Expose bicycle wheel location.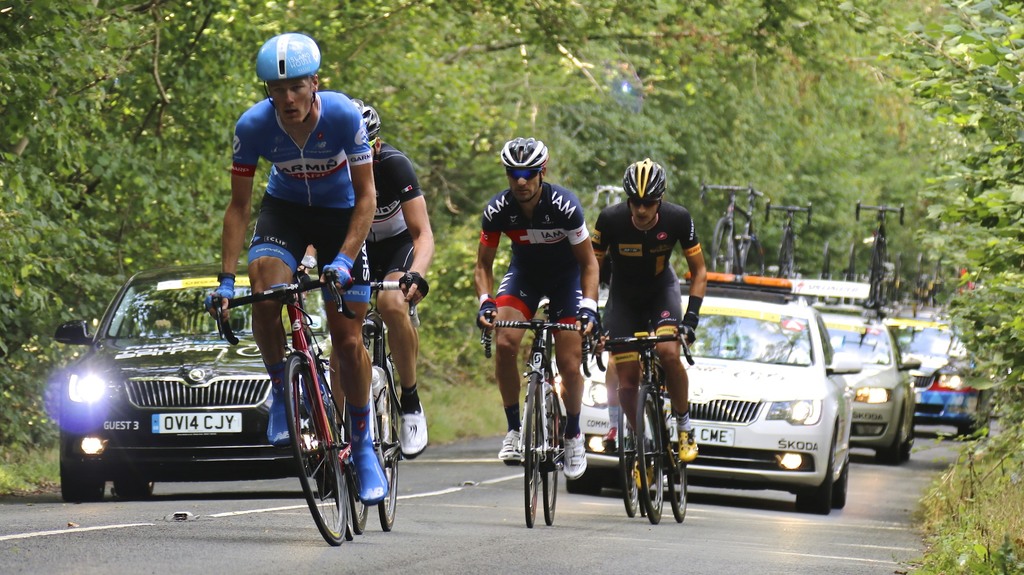
Exposed at [522,368,544,529].
